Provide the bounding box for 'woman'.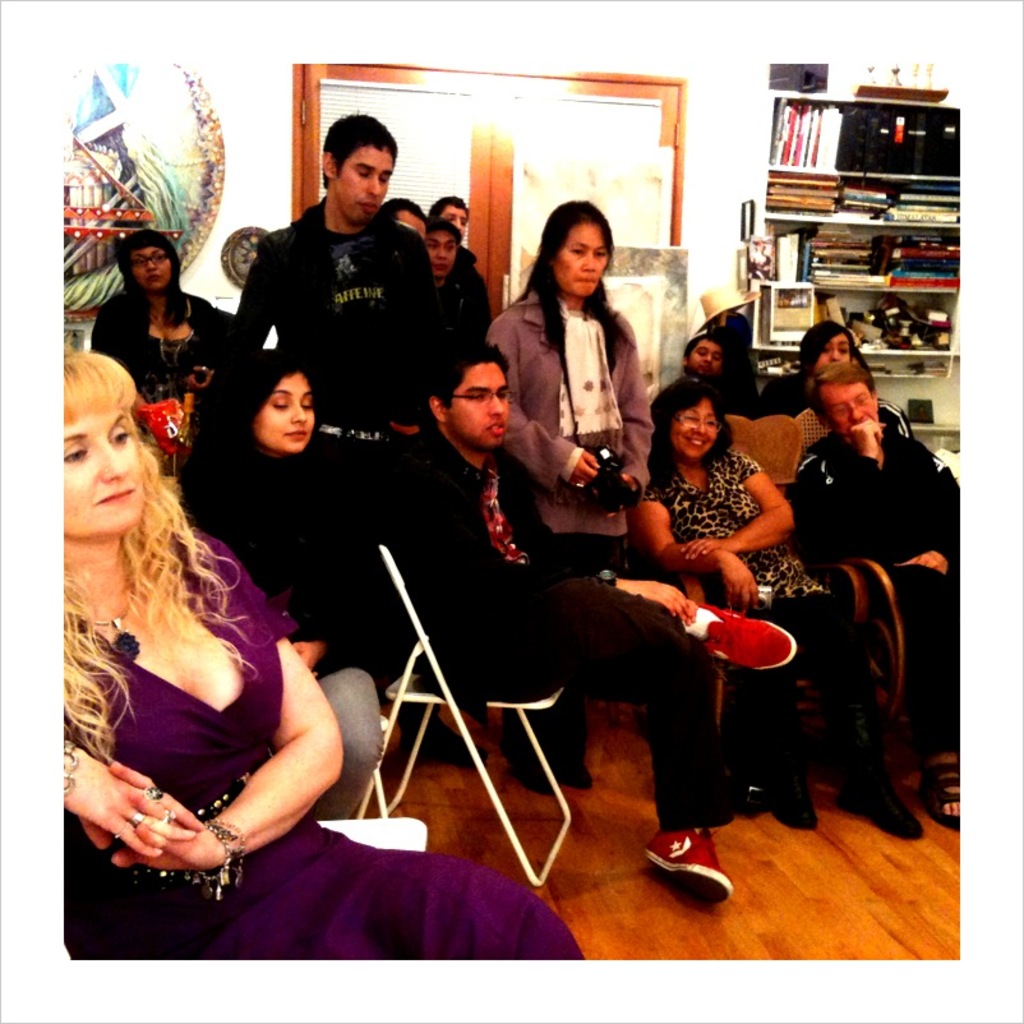
631,380,928,845.
